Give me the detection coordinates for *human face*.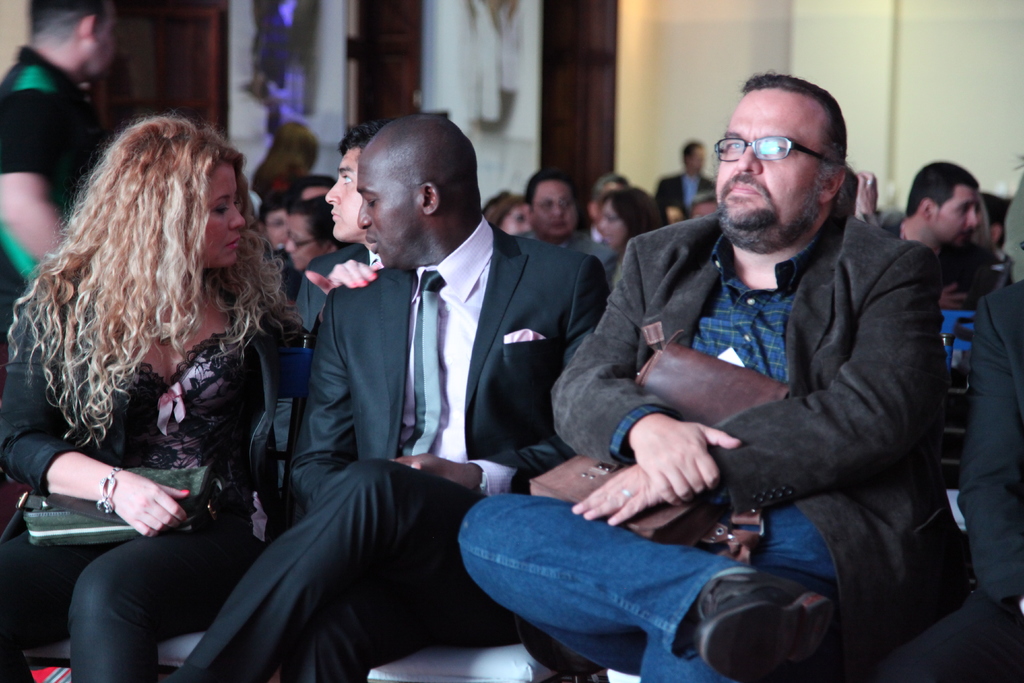
265 210 284 248.
